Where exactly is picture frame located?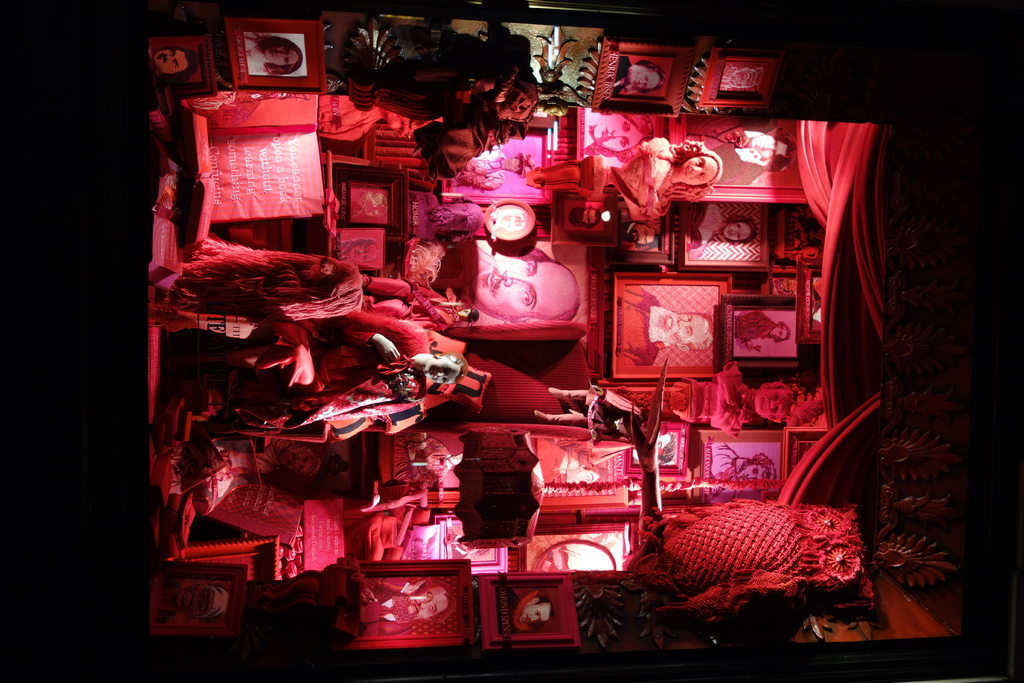
Its bounding box is {"left": 483, "top": 572, "right": 576, "bottom": 639}.
